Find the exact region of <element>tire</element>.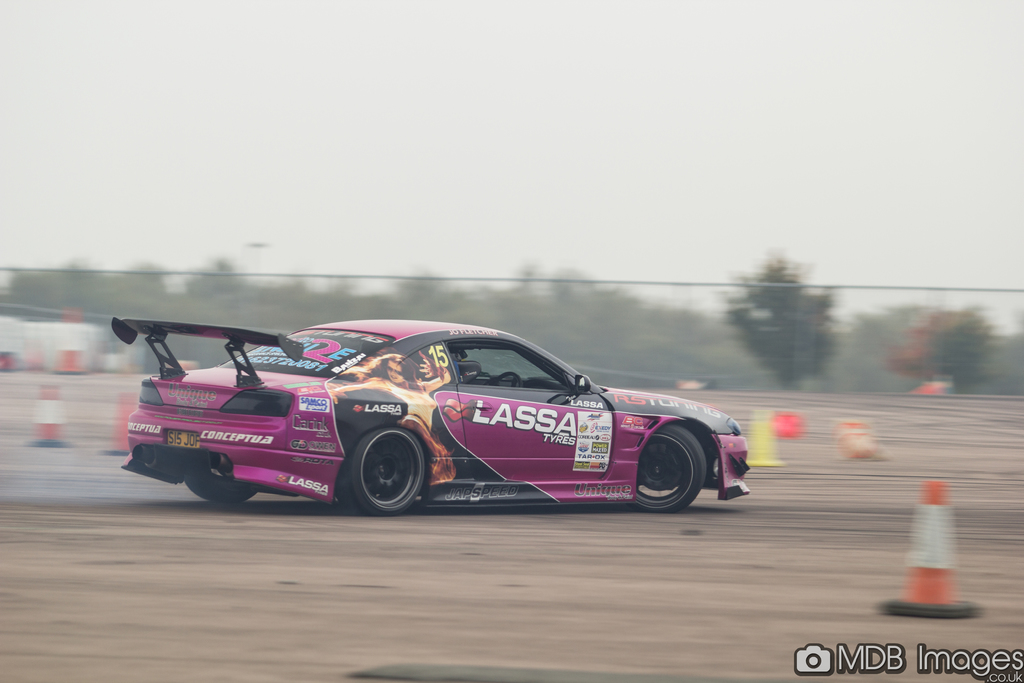
Exact region: 630, 424, 708, 518.
